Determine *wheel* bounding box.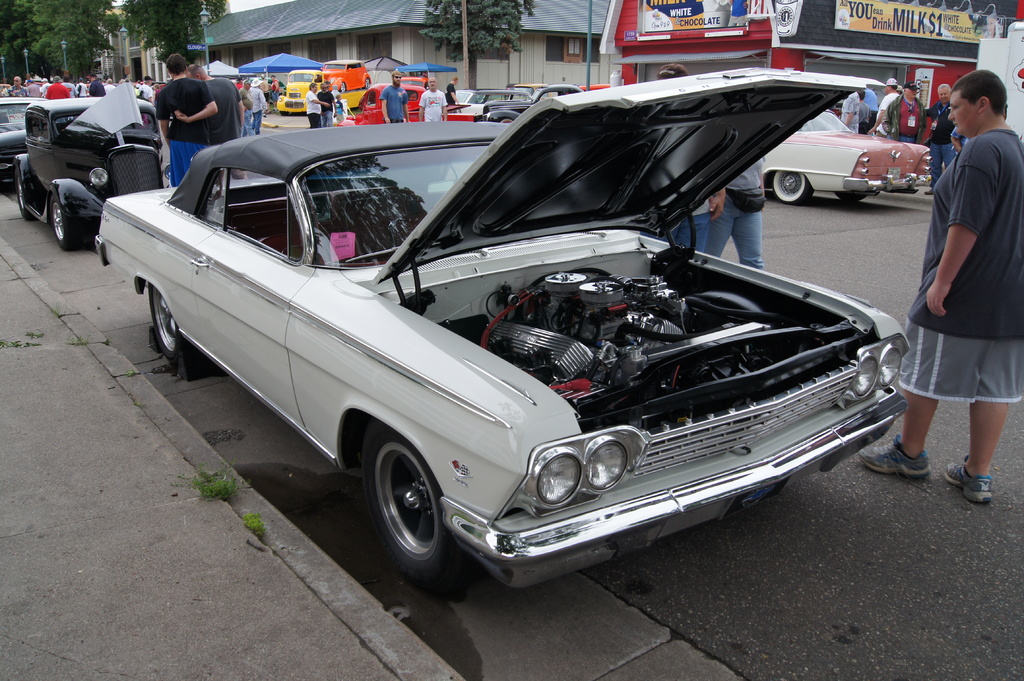
Determined: detection(770, 169, 813, 205).
